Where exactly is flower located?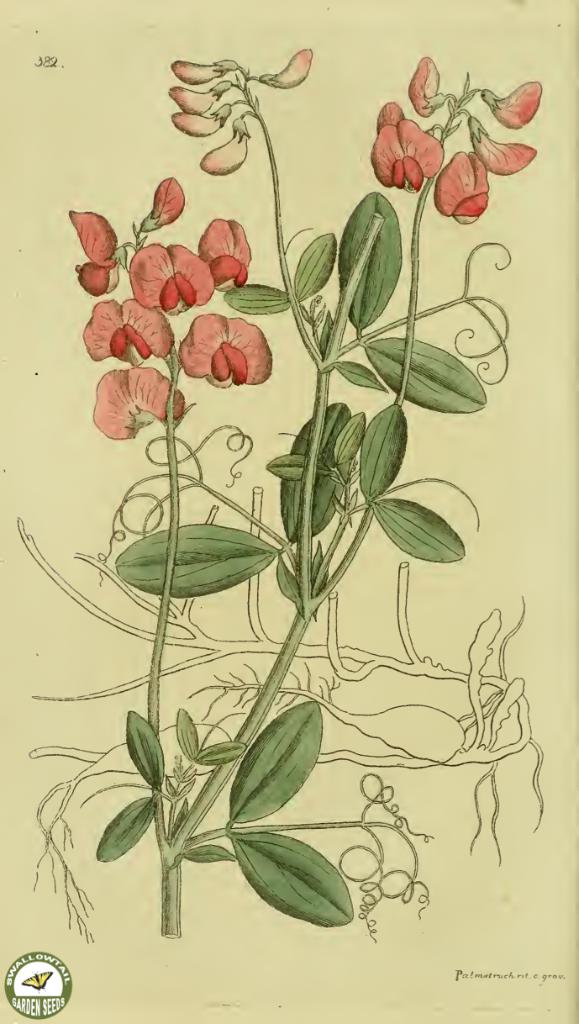
Its bounding box is <bbox>95, 349, 174, 427</bbox>.
